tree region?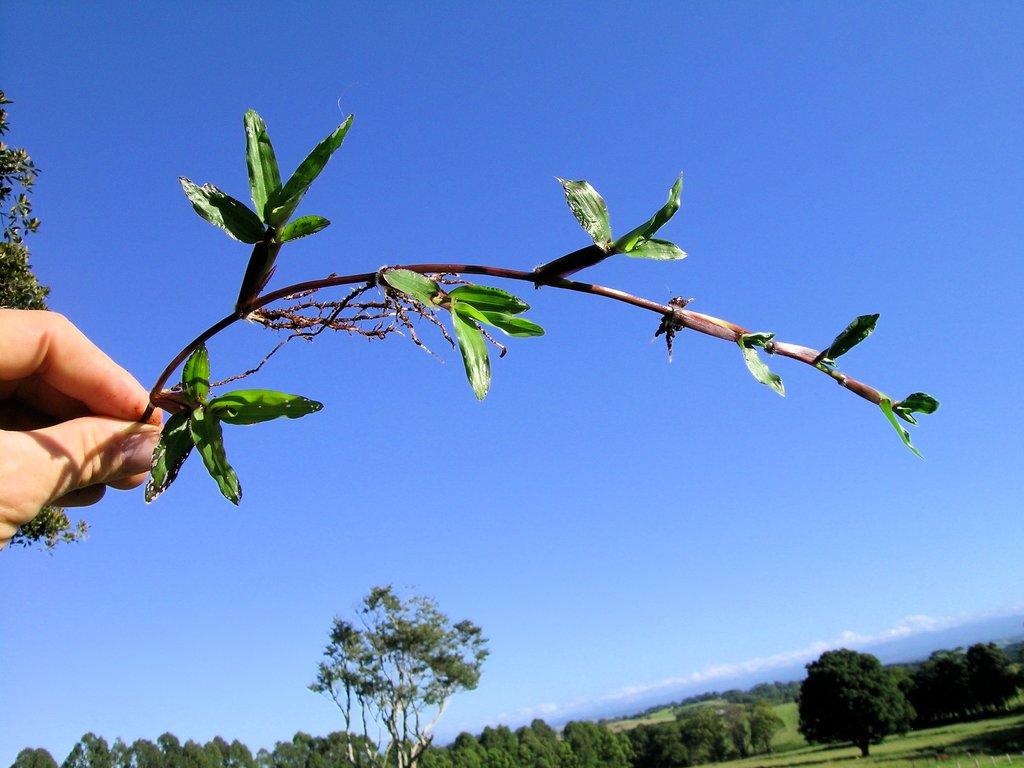
[left=753, top=681, right=783, bottom=701]
